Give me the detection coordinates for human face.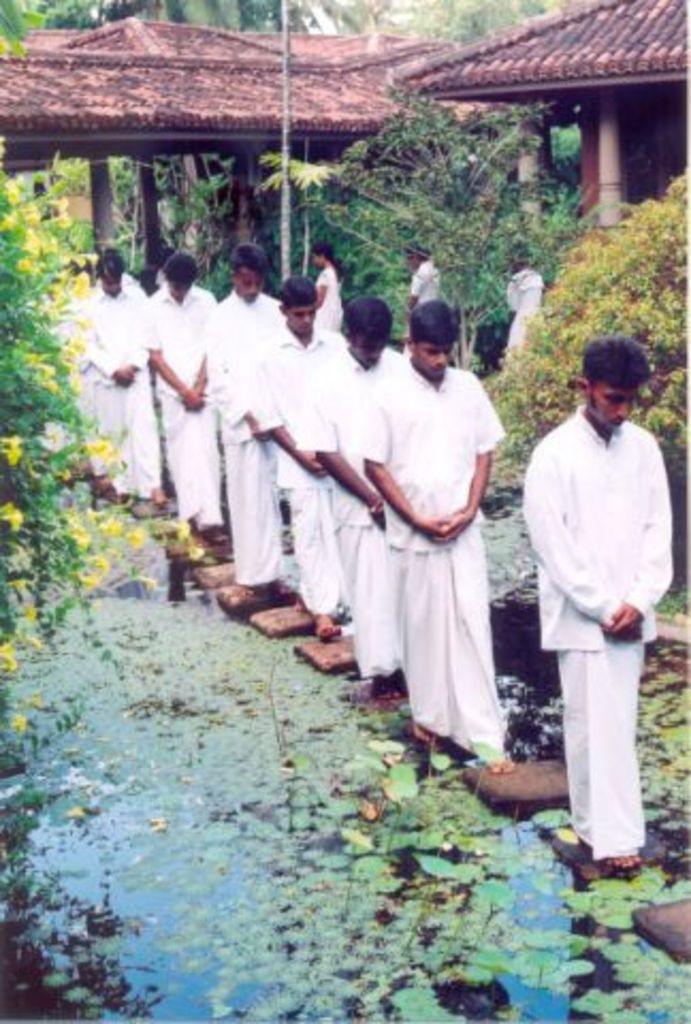
BBox(284, 297, 318, 339).
